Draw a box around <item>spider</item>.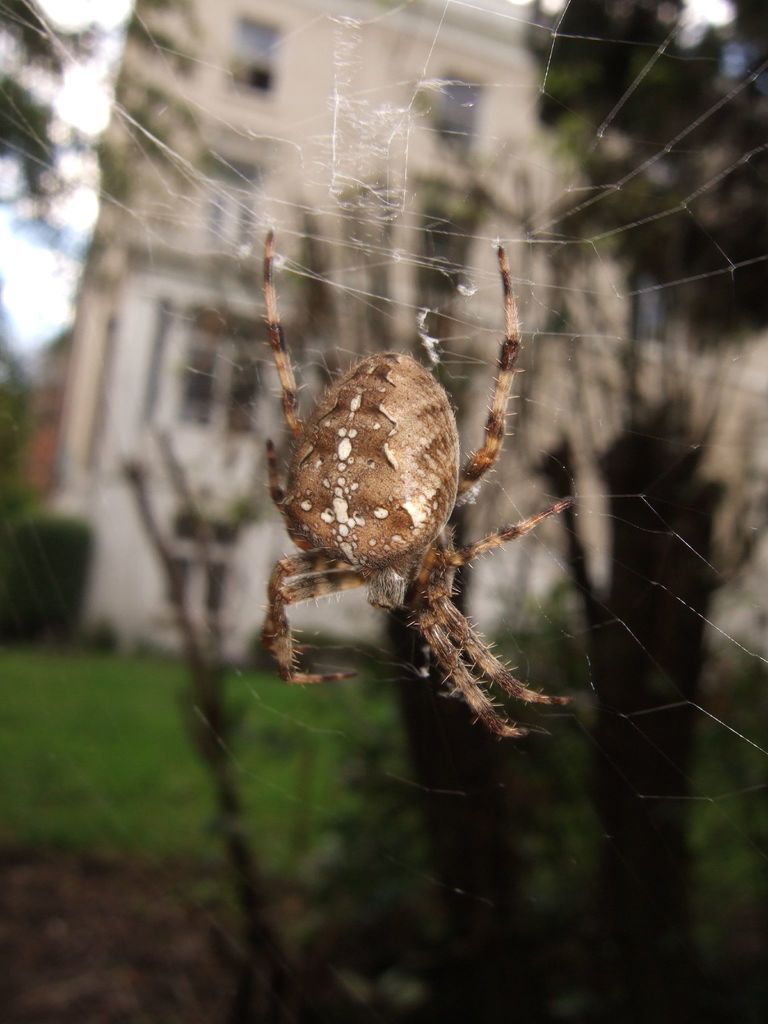
260 220 584 739.
